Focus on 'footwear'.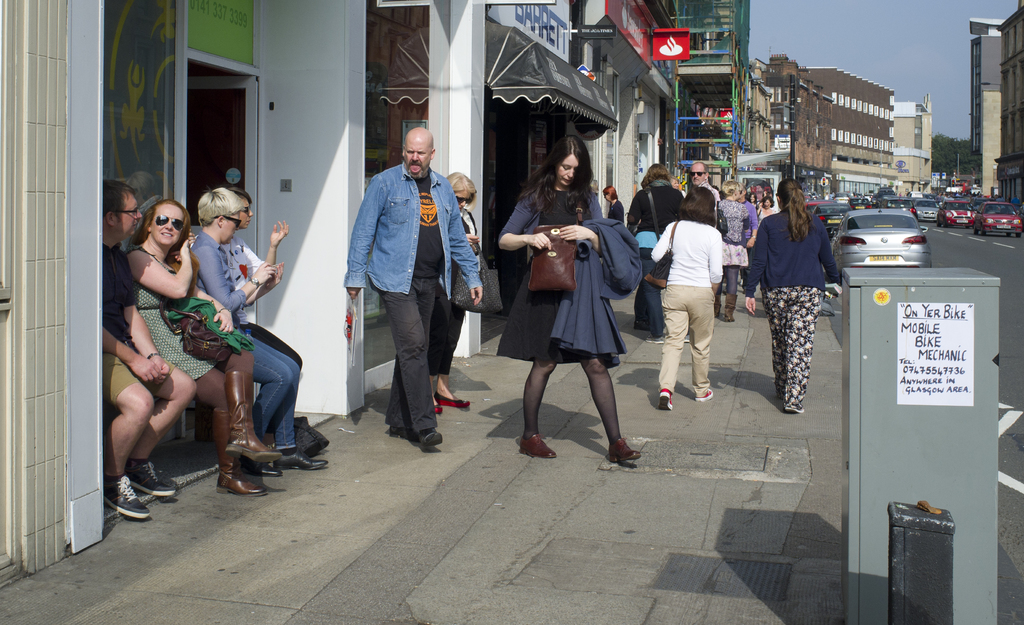
Focused at 99,473,148,519.
